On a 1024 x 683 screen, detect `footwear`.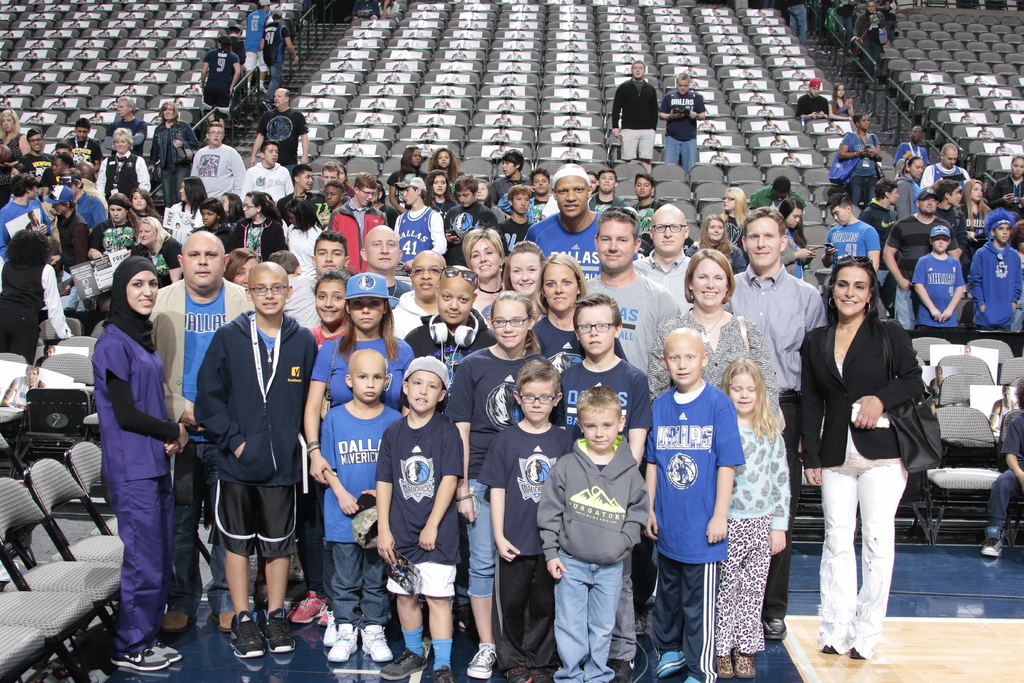
detection(160, 610, 199, 630).
